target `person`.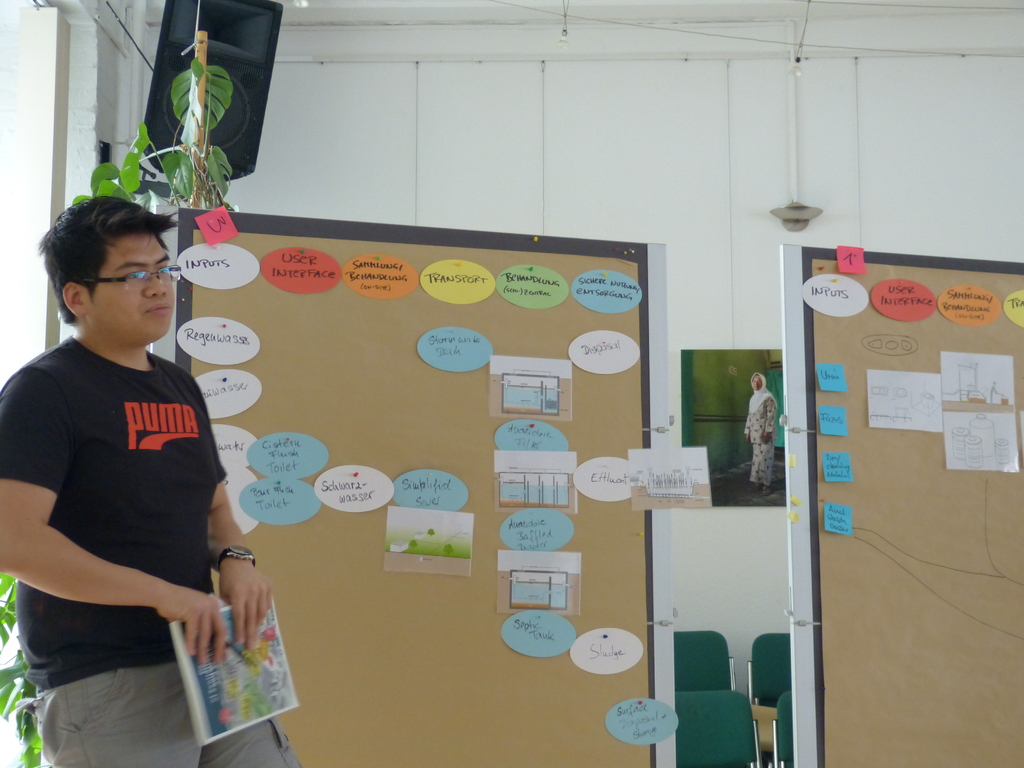
Target region: 739 371 779 495.
